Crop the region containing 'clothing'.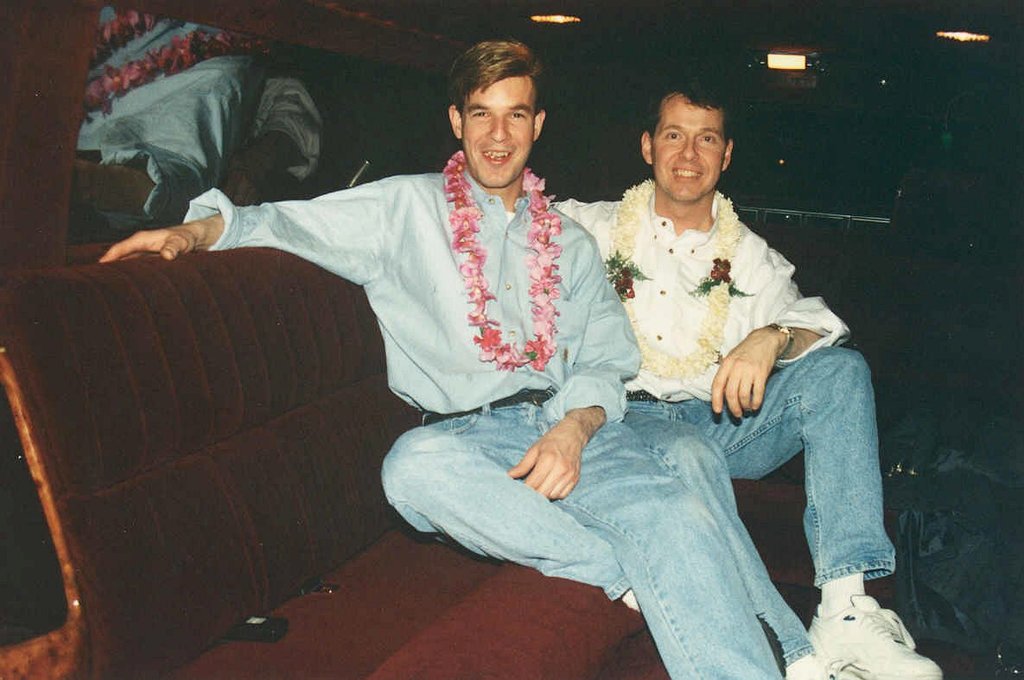
Crop region: BBox(182, 163, 784, 679).
